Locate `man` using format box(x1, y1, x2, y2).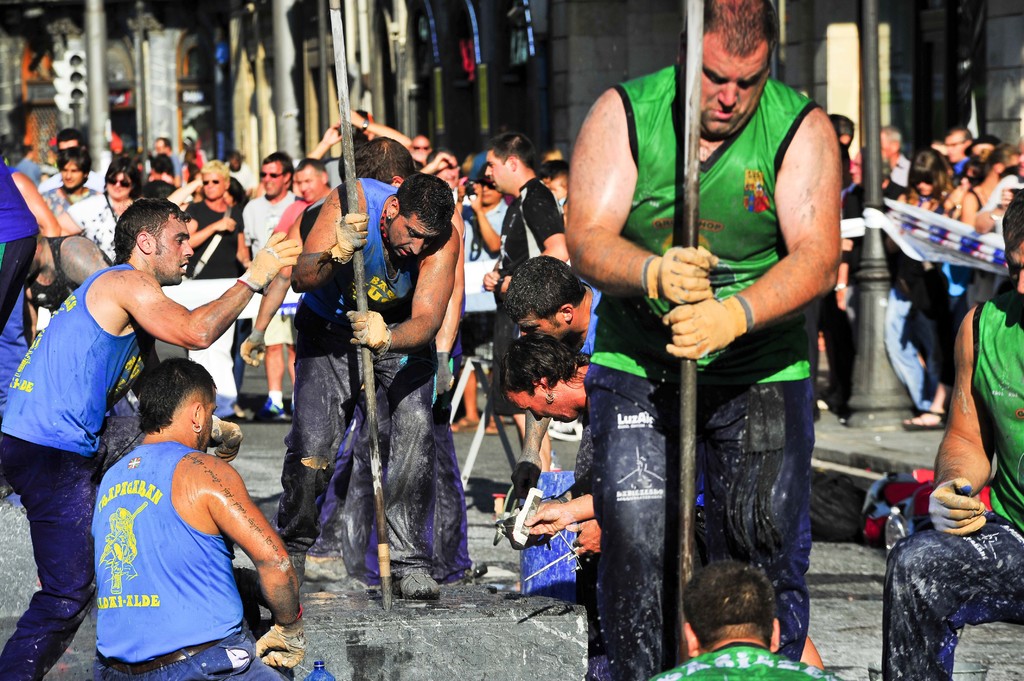
box(644, 559, 834, 680).
